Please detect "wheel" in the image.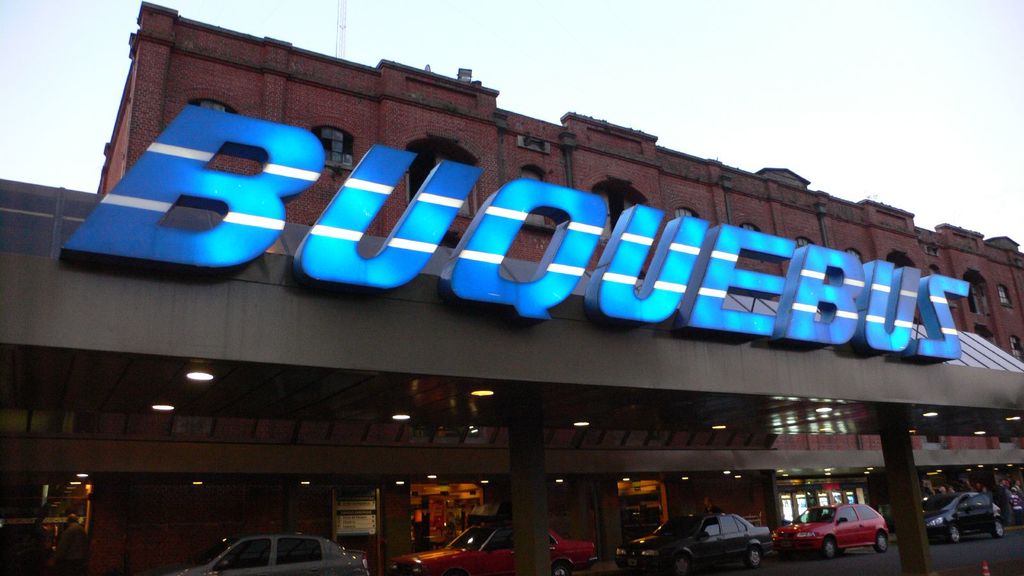
box(554, 561, 568, 575).
